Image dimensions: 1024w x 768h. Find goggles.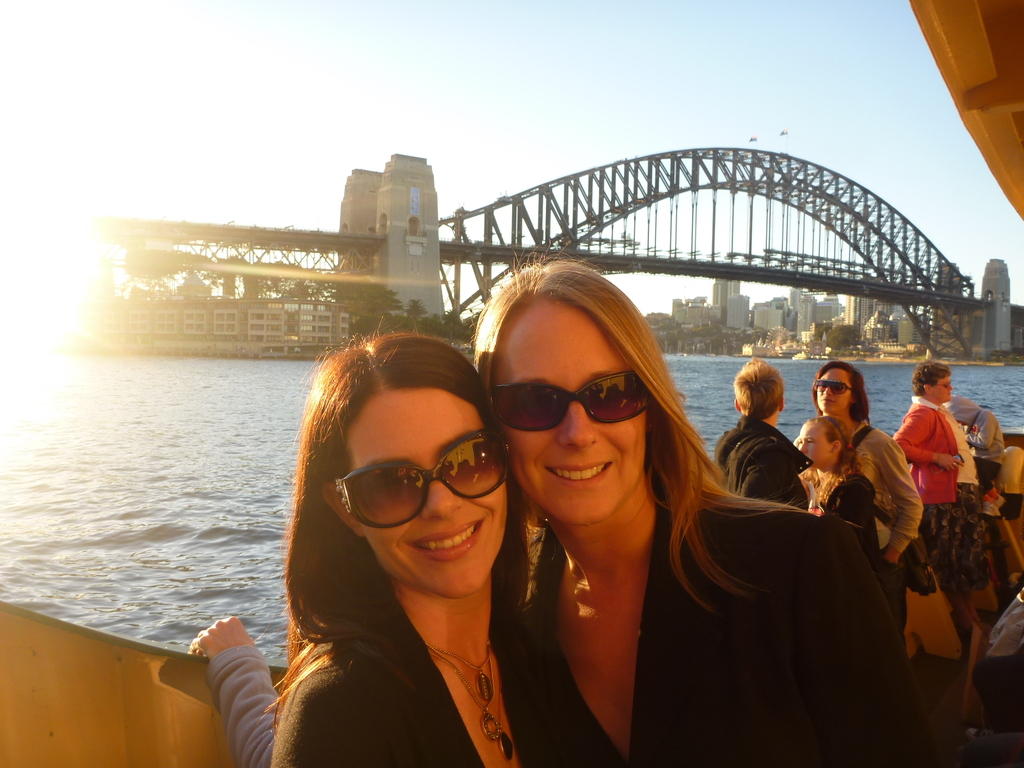
box=[491, 380, 653, 440].
